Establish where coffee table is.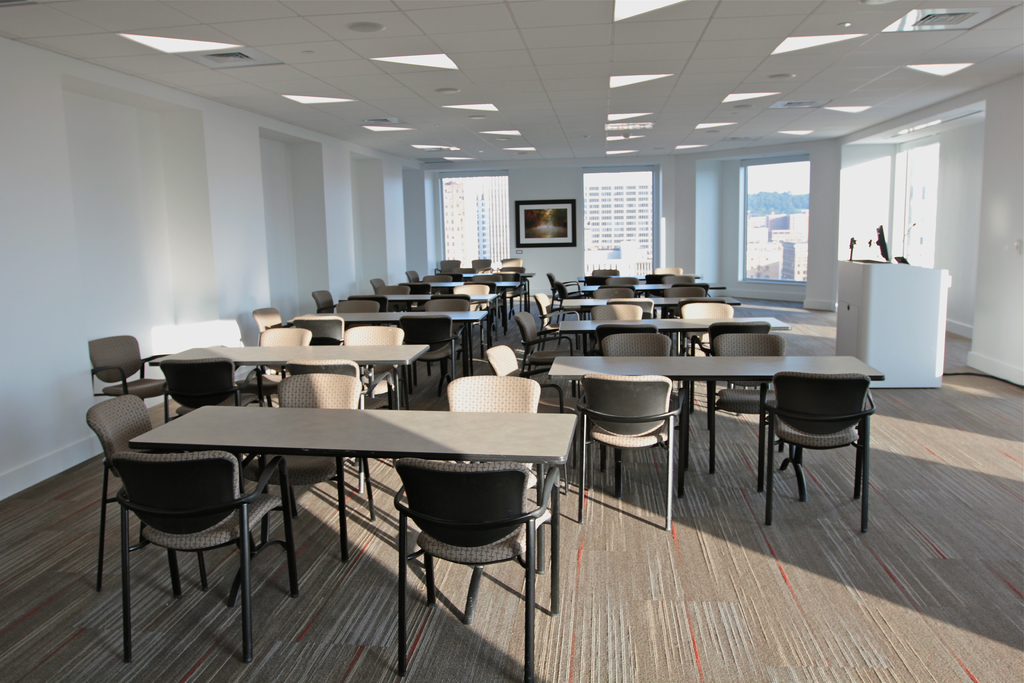
Established at [179,383,555,627].
